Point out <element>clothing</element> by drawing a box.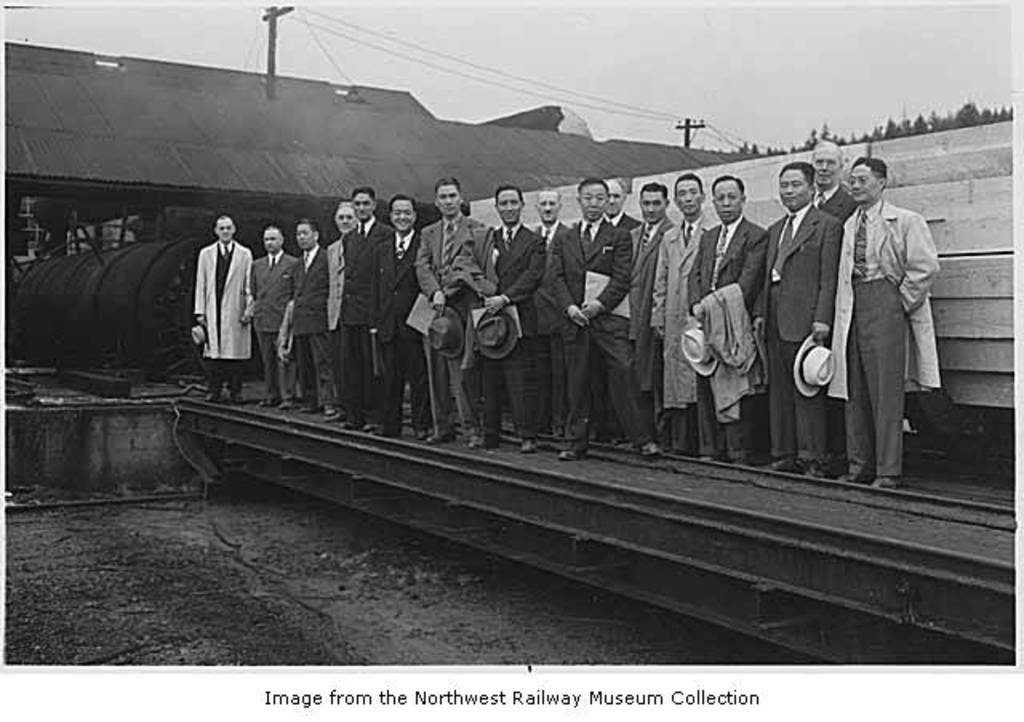
(250, 248, 291, 335).
